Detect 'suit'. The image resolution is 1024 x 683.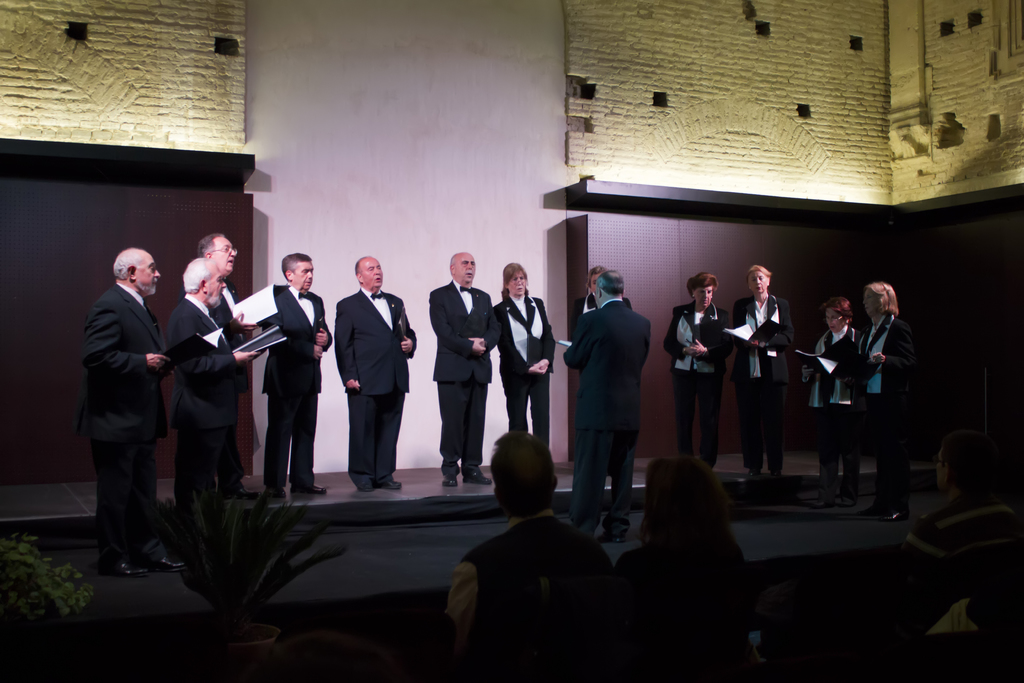
bbox=[851, 314, 922, 508].
